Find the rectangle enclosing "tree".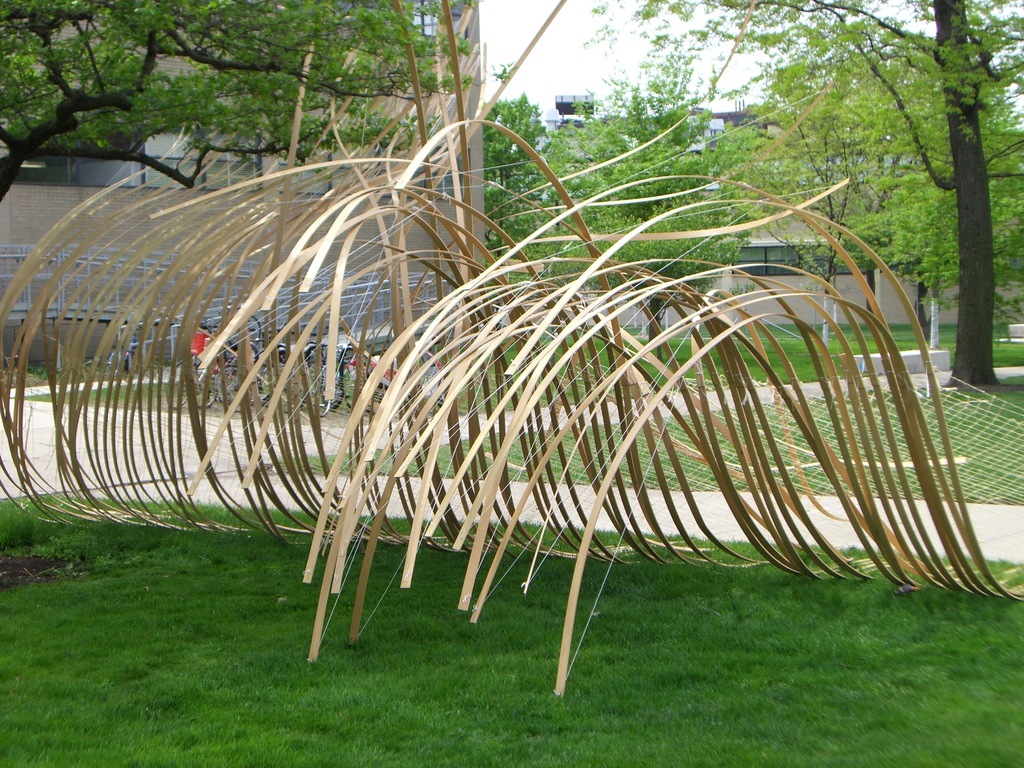
bbox=(586, 0, 1023, 391).
